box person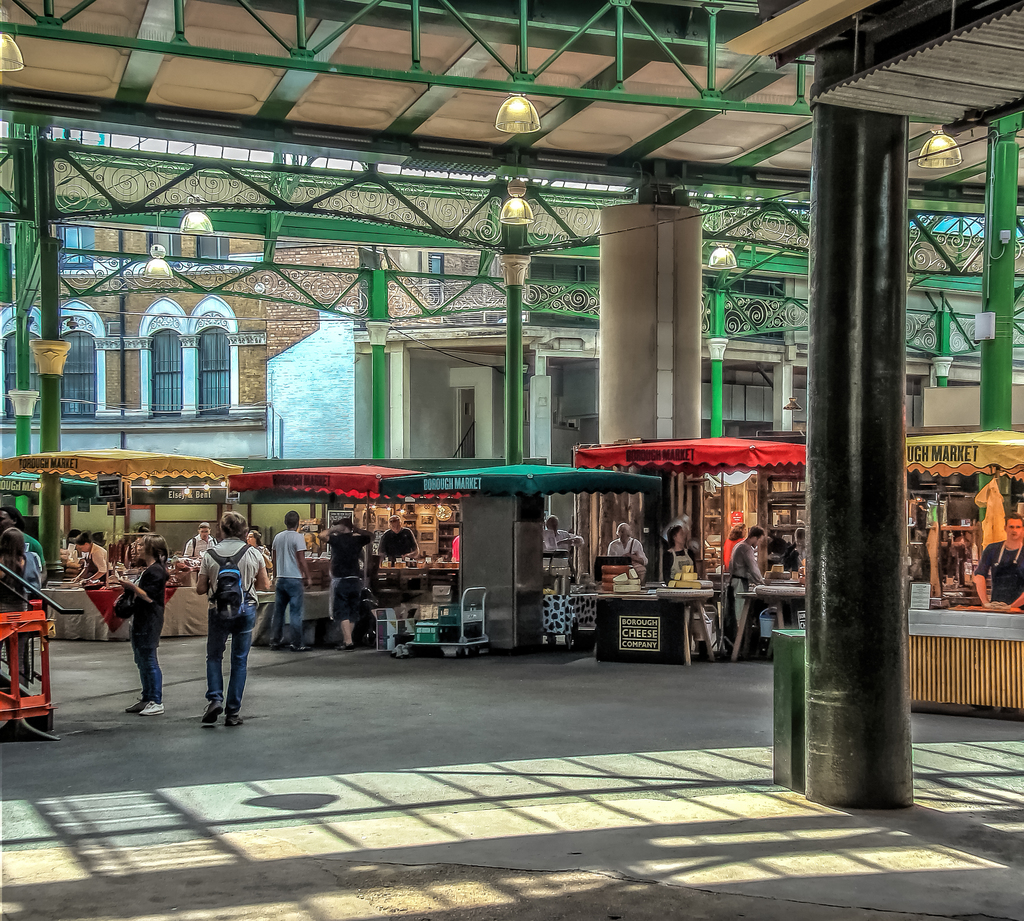
267,509,311,650
